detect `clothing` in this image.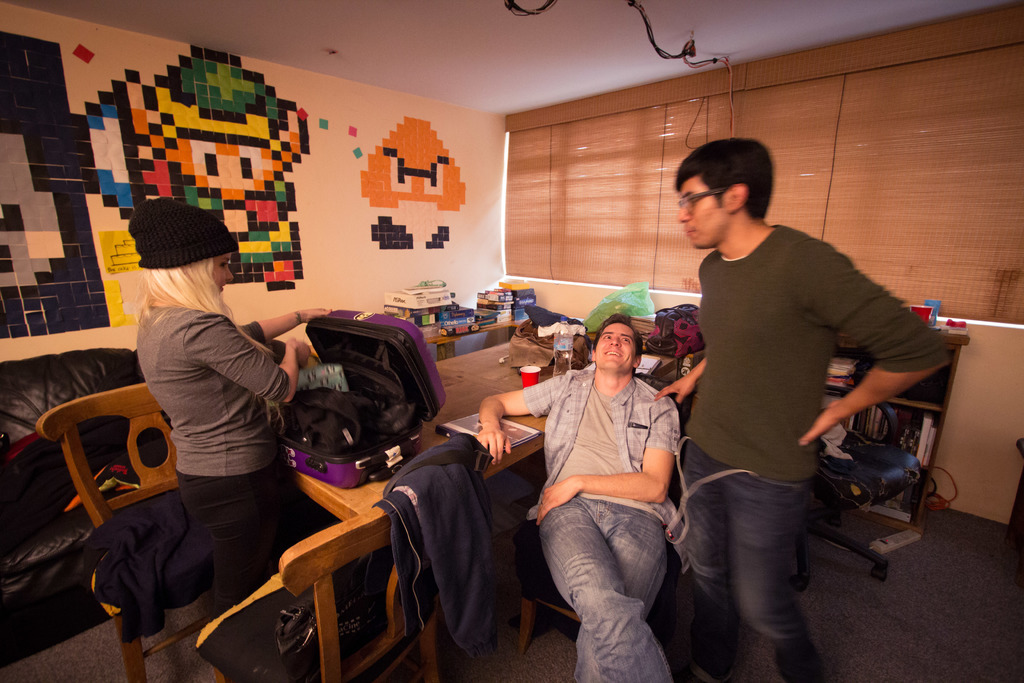
Detection: crop(521, 369, 680, 682).
